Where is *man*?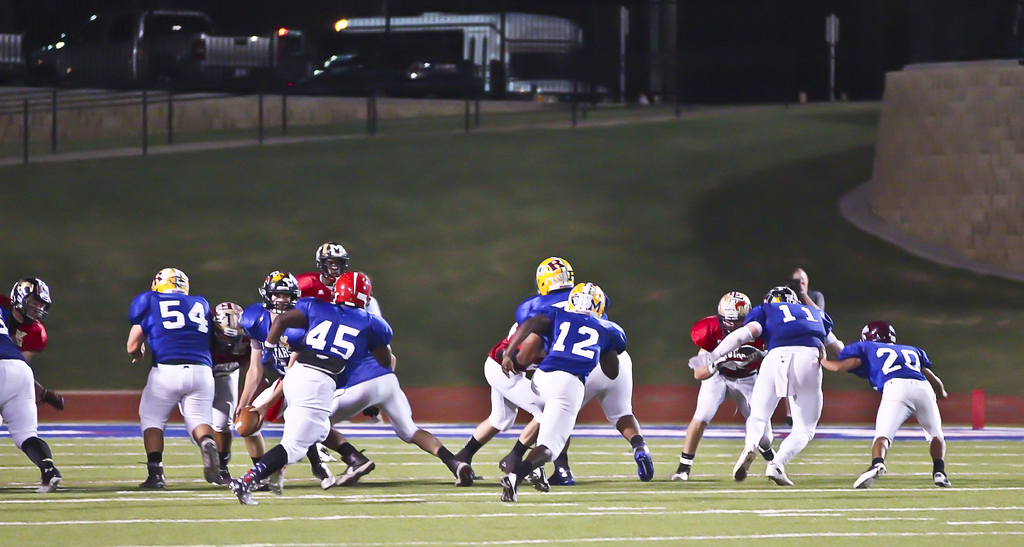
319:347:475:487.
